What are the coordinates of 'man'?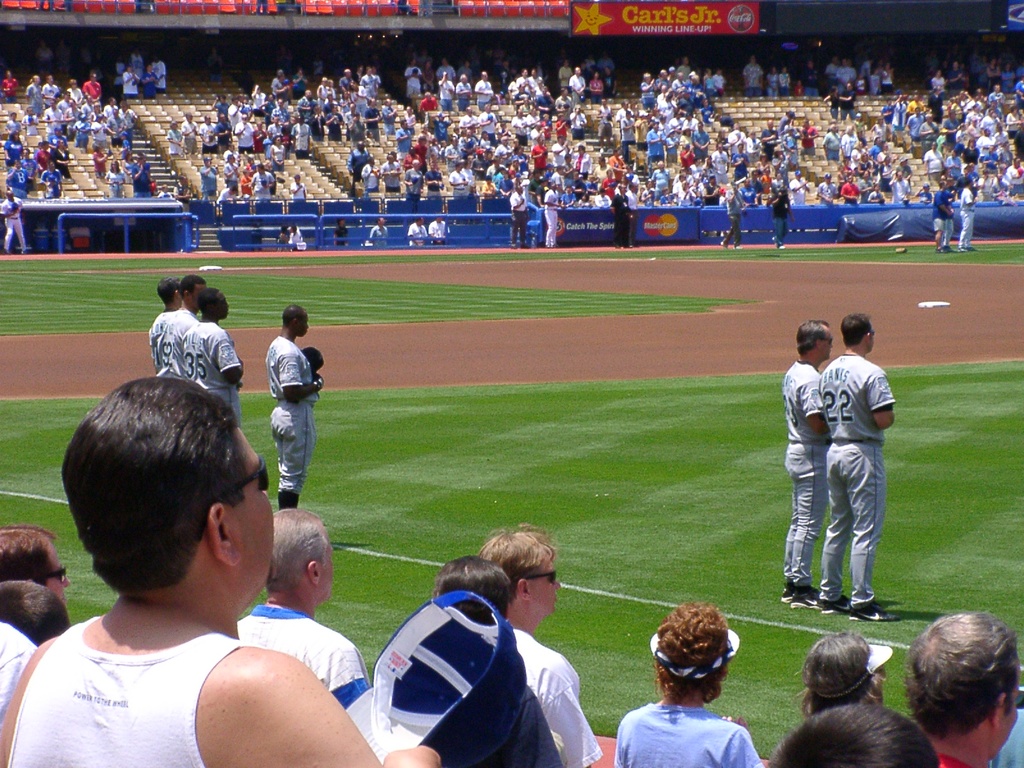
(x1=1, y1=387, x2=389, y2=767).
